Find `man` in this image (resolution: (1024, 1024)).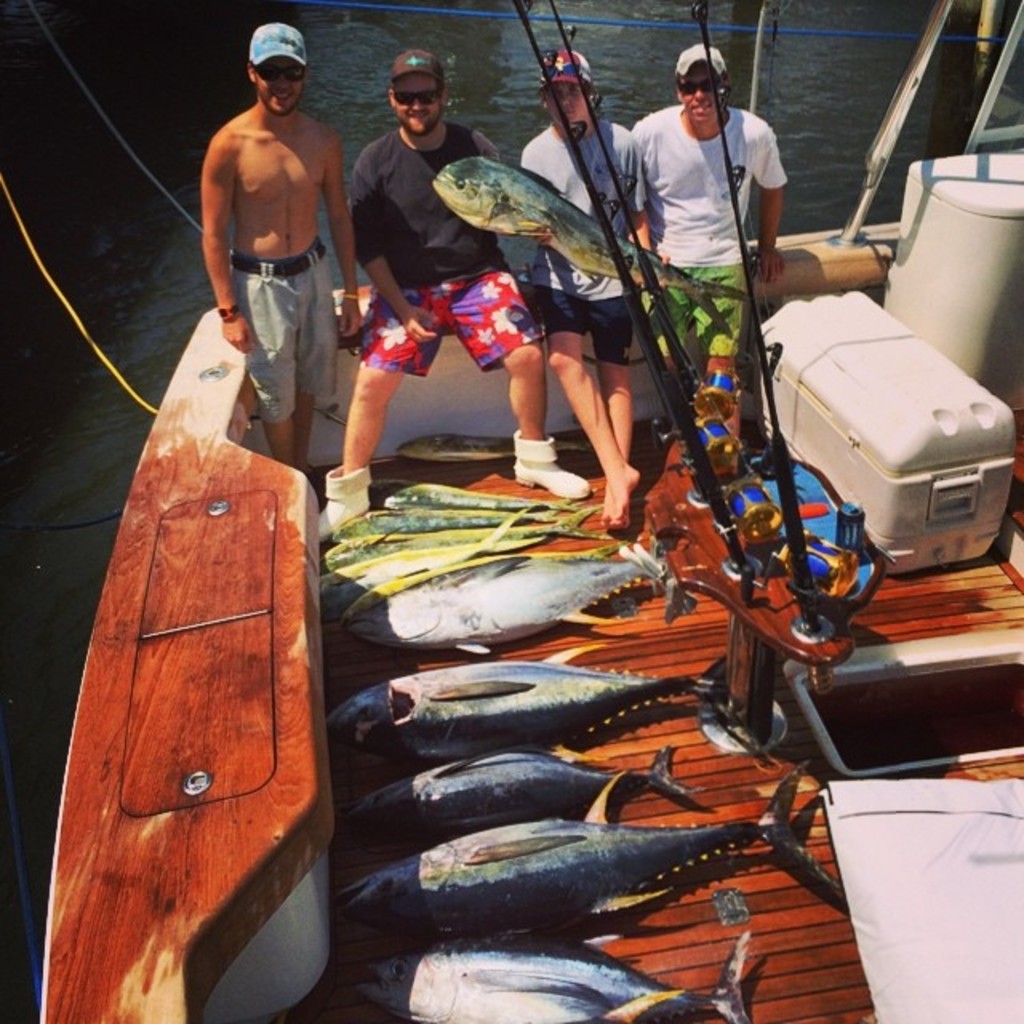
x1=310, y1=58, x2=595, y2=539.
